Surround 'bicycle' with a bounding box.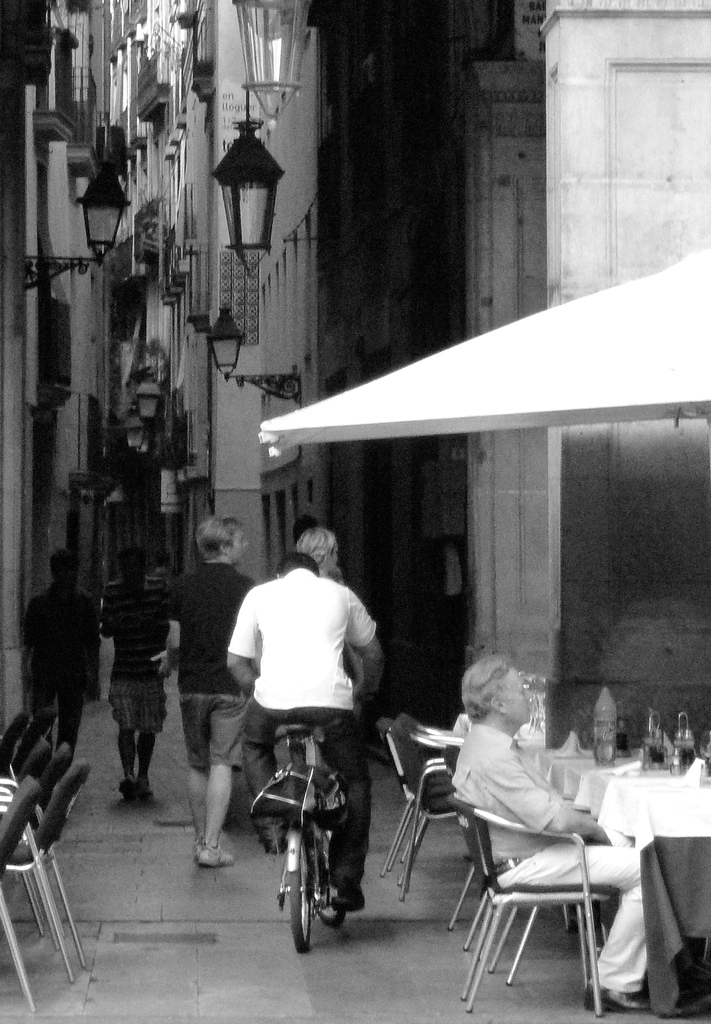
rect(257, 727, 384, 960).
